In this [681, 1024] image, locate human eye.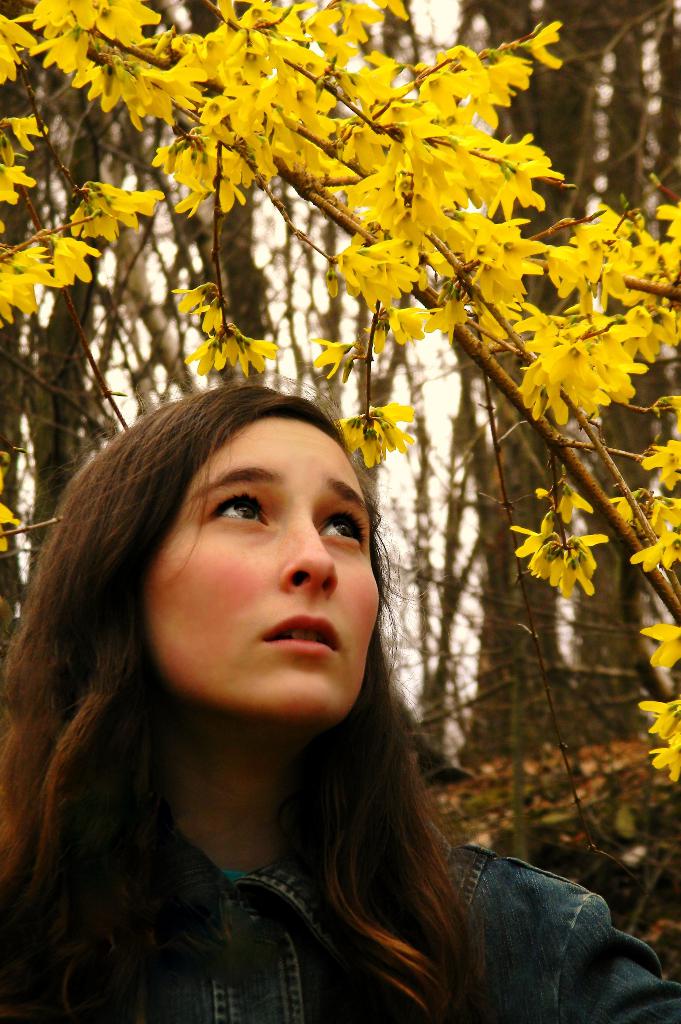
Bounding box: l=316, t=509, r=369, b=547.
